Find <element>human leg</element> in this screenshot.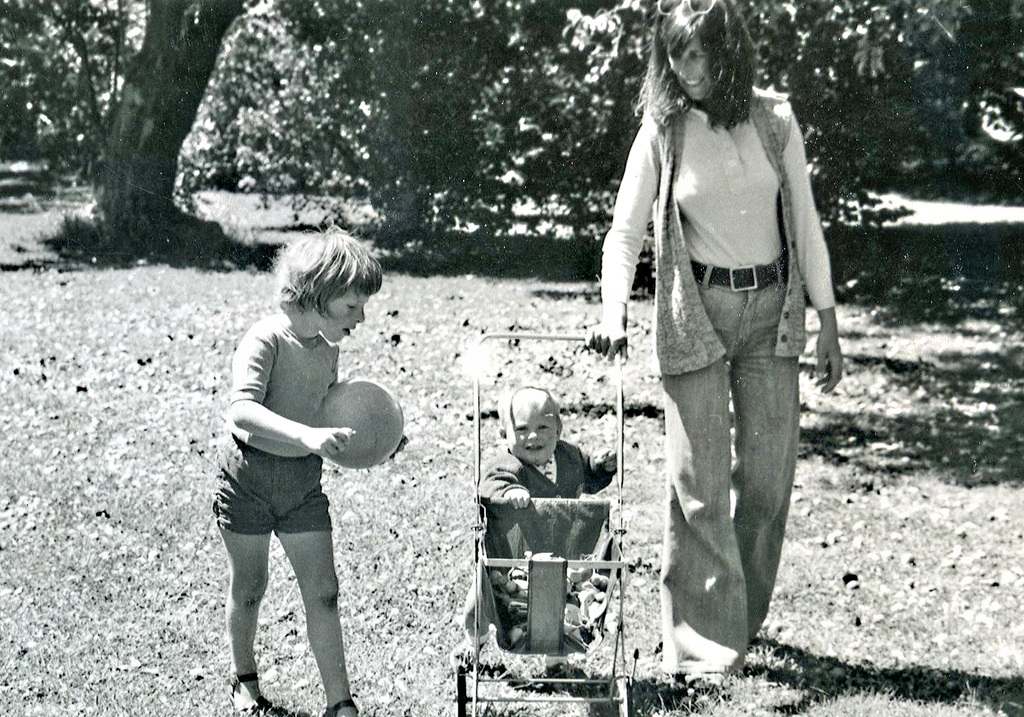
The bounding box for <element>human leg</element> is Rect(667, 273, 737, 681).
